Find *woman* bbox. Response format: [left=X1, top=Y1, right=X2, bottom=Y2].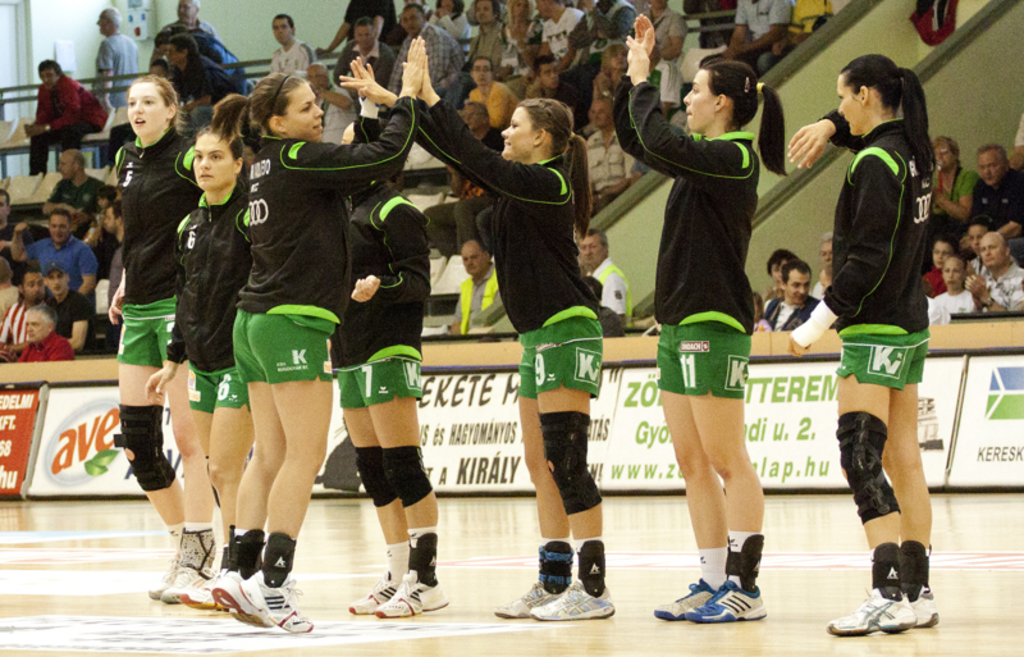
[left=611, top=6, right=791, bottom=624].
